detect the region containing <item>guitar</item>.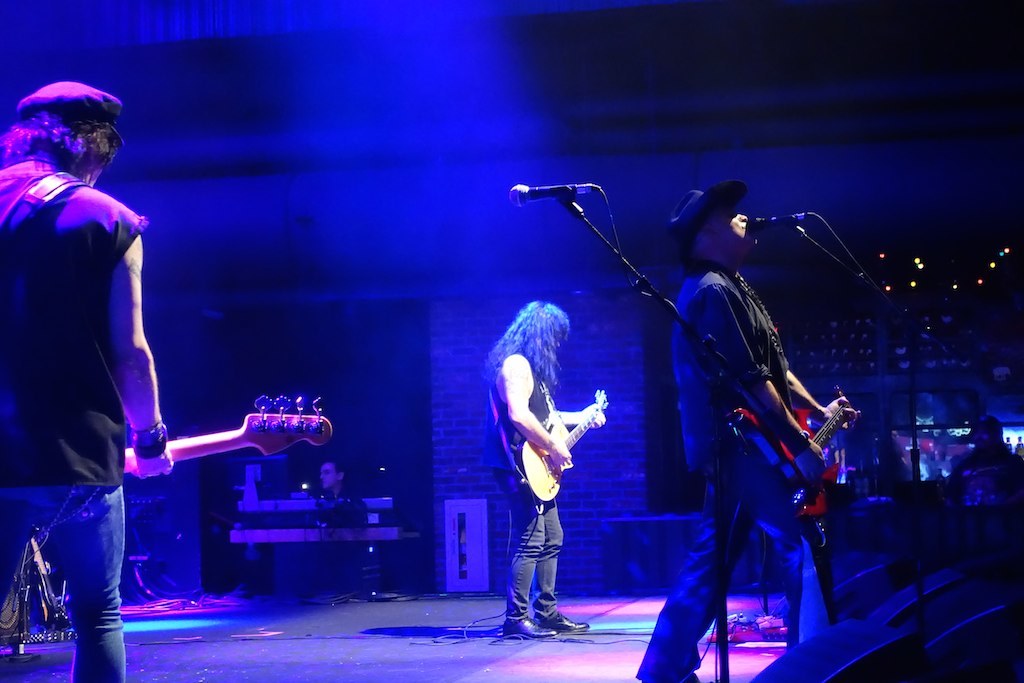
{"left": 518, "top": 389, "right": 615, "bottom": 506}.
